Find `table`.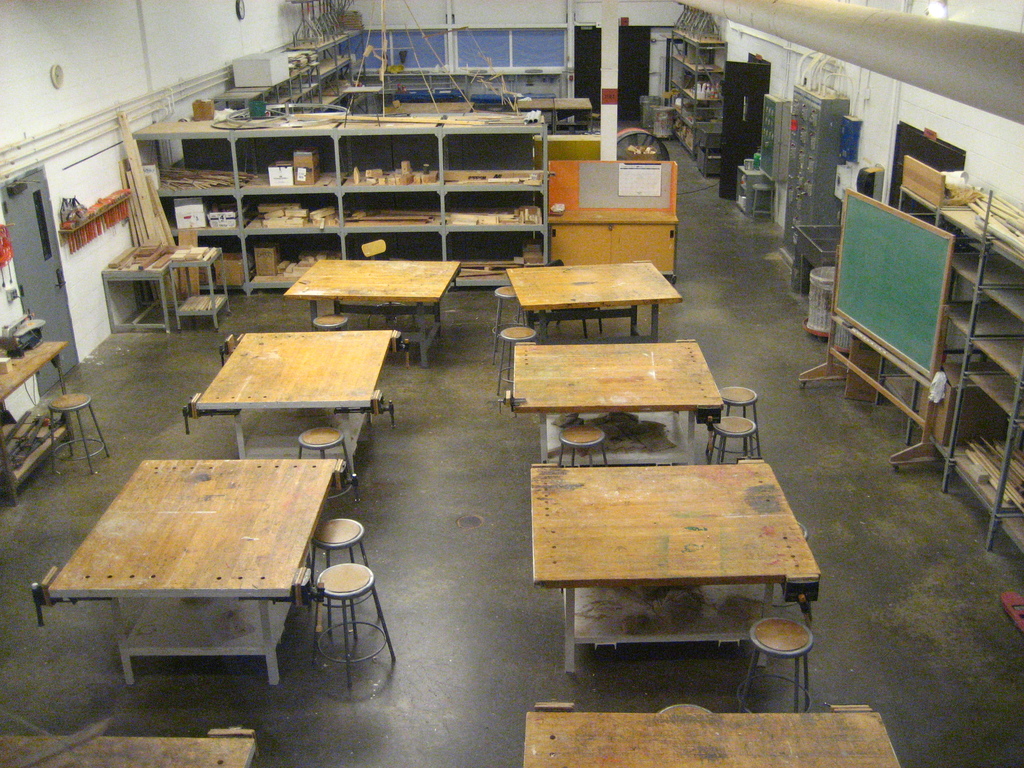
x1=378, y1=98, x2=477, y2=118.
